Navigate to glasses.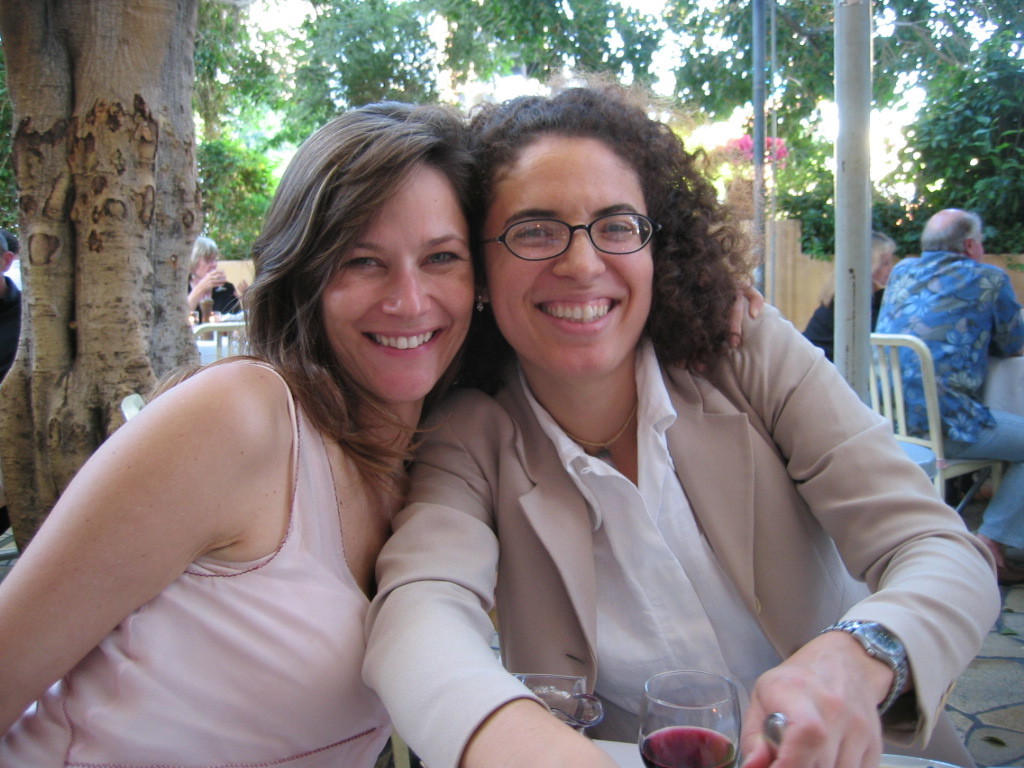
Navigation target: [487, 199, 665, 258].
